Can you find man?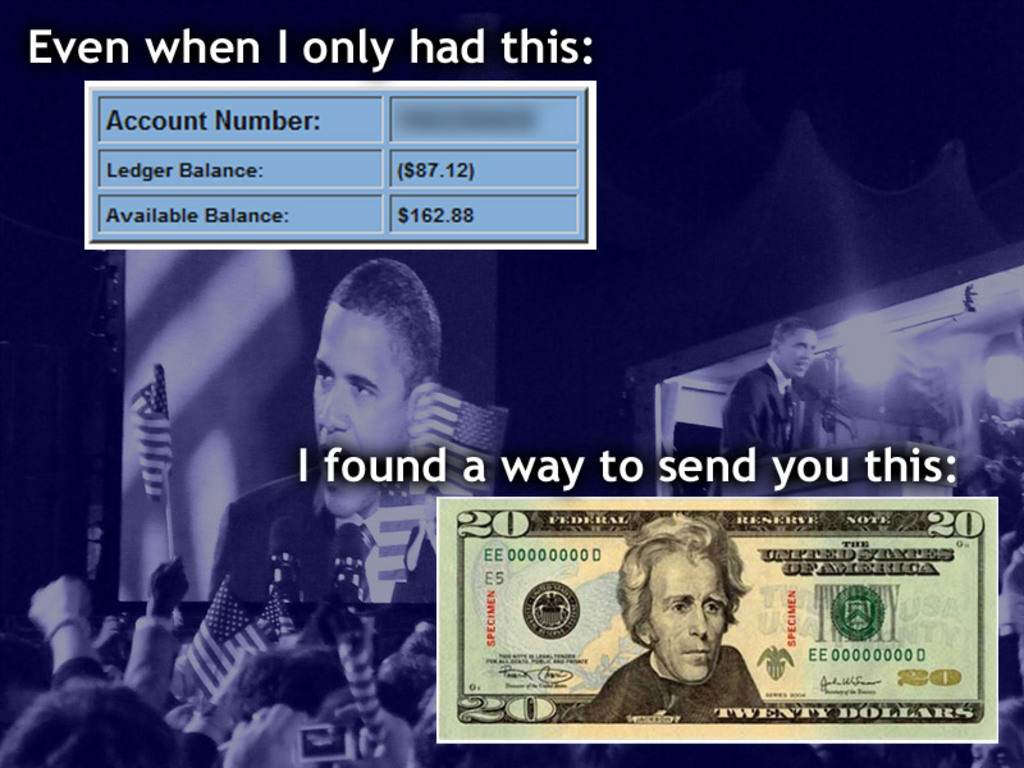
Yes, bounding box: rect(577, 511, 768, 723).
